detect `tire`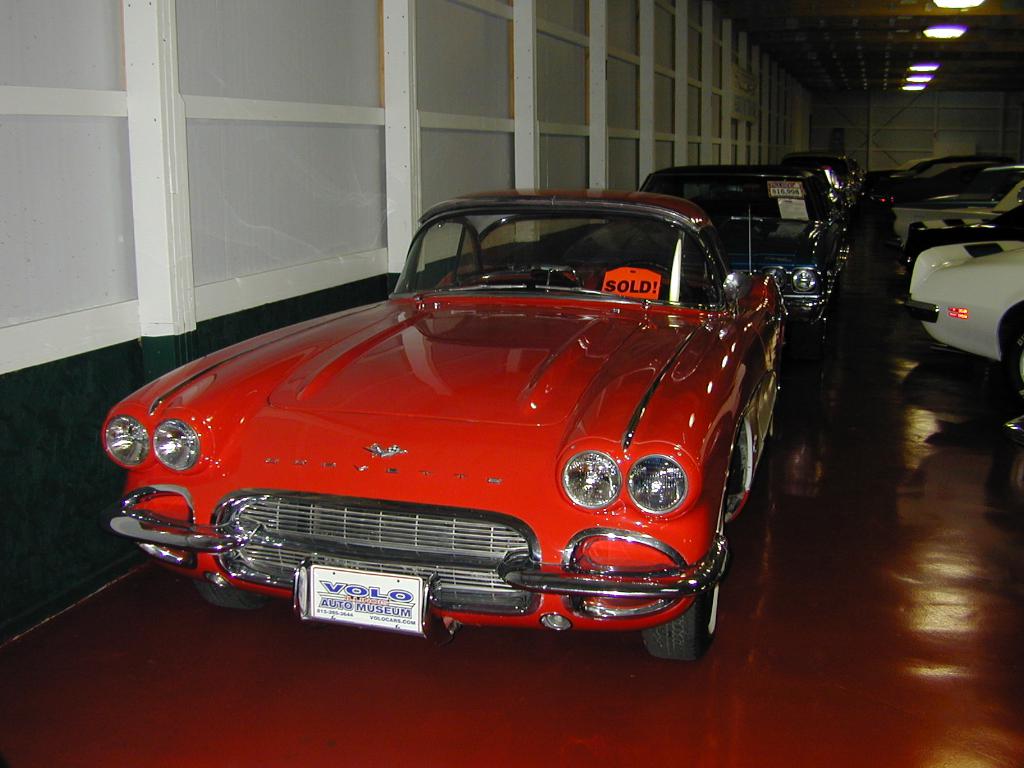
x1=639, y1=463, x2=740, y2=664
